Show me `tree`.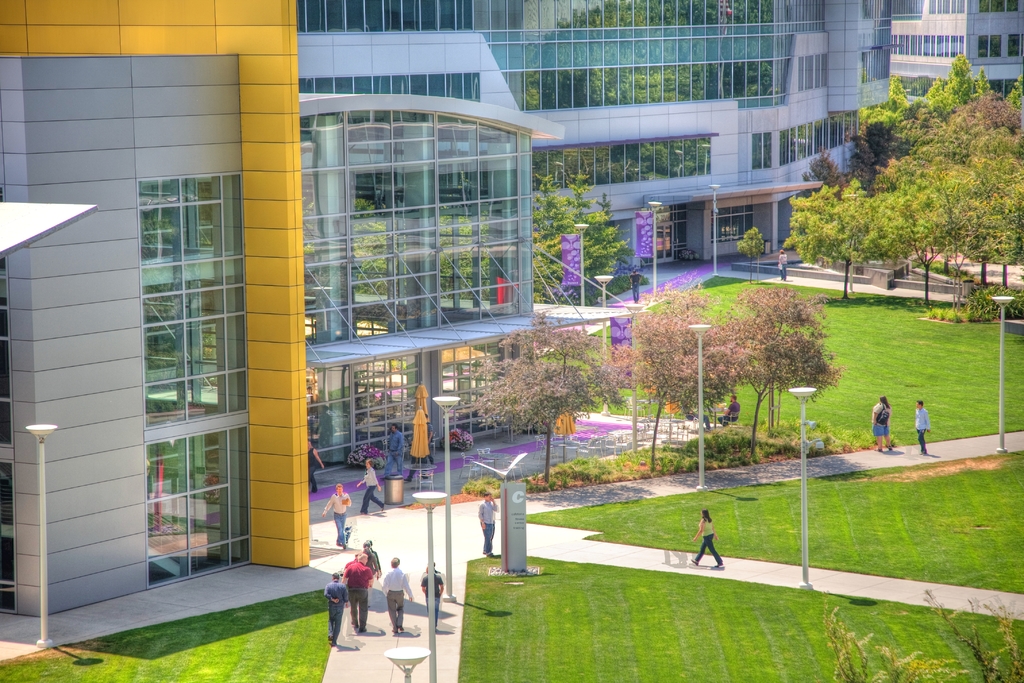
`tree` is here: BBox(797, 145, 857, 213).
